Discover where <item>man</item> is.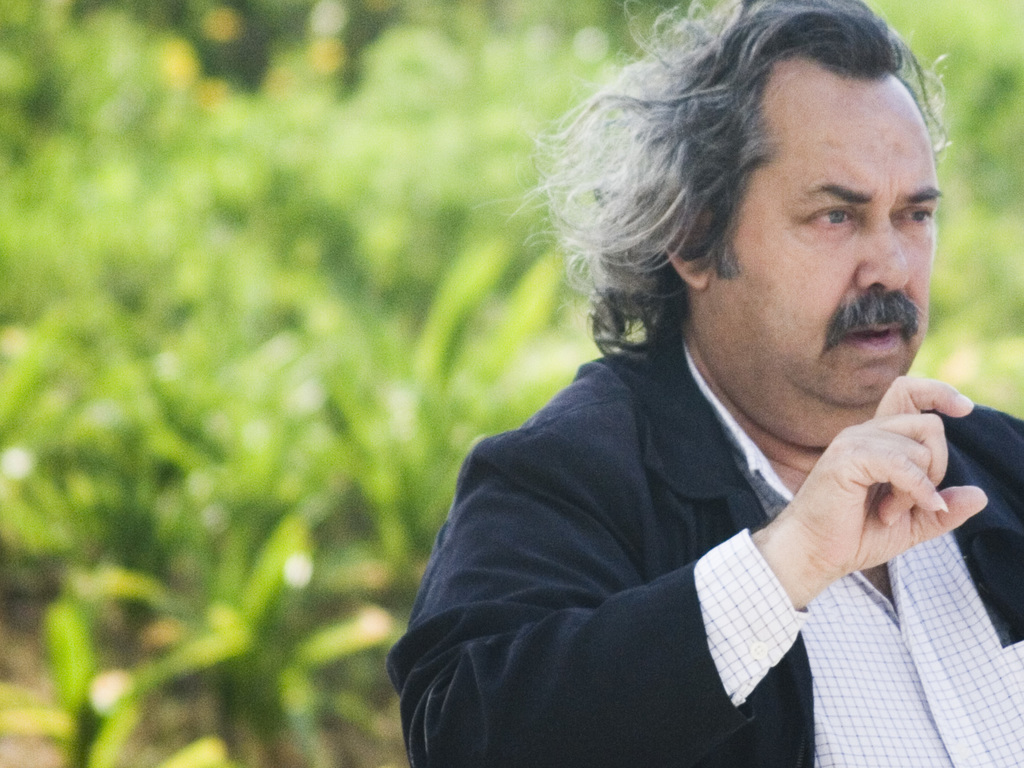
Discovered at {"x1": 380, "y1": 19, "x2": 1023, "y2": 749}.
